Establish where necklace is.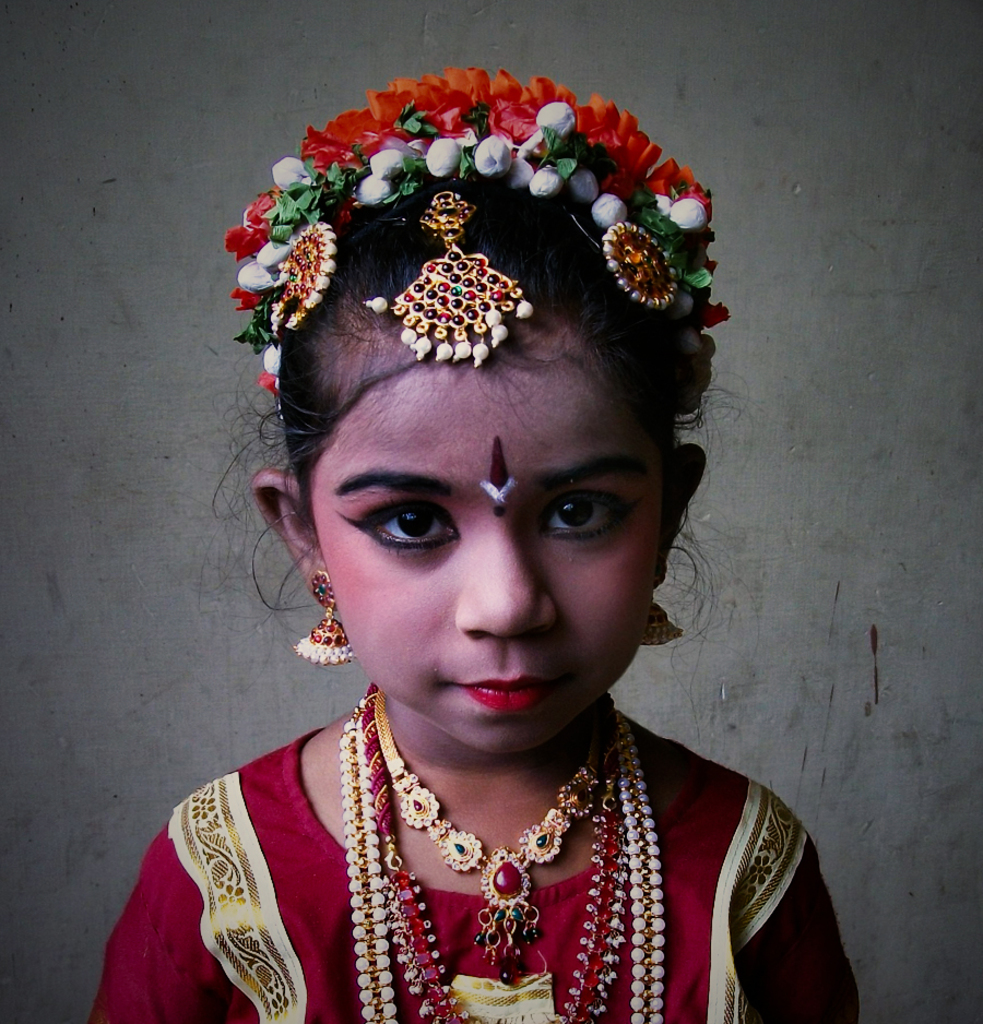
Established at 372, 672, 616, 1023.
